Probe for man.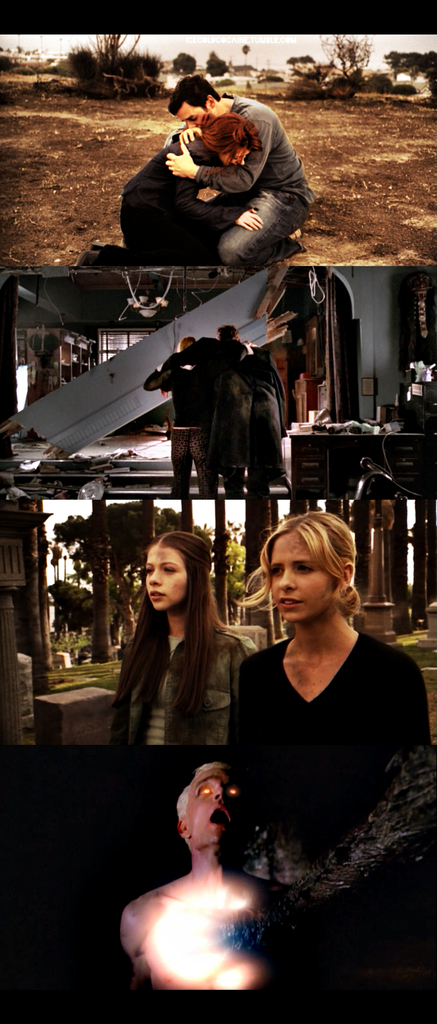
Probe result: [left=145, top=314, right=262, bottom=496].
